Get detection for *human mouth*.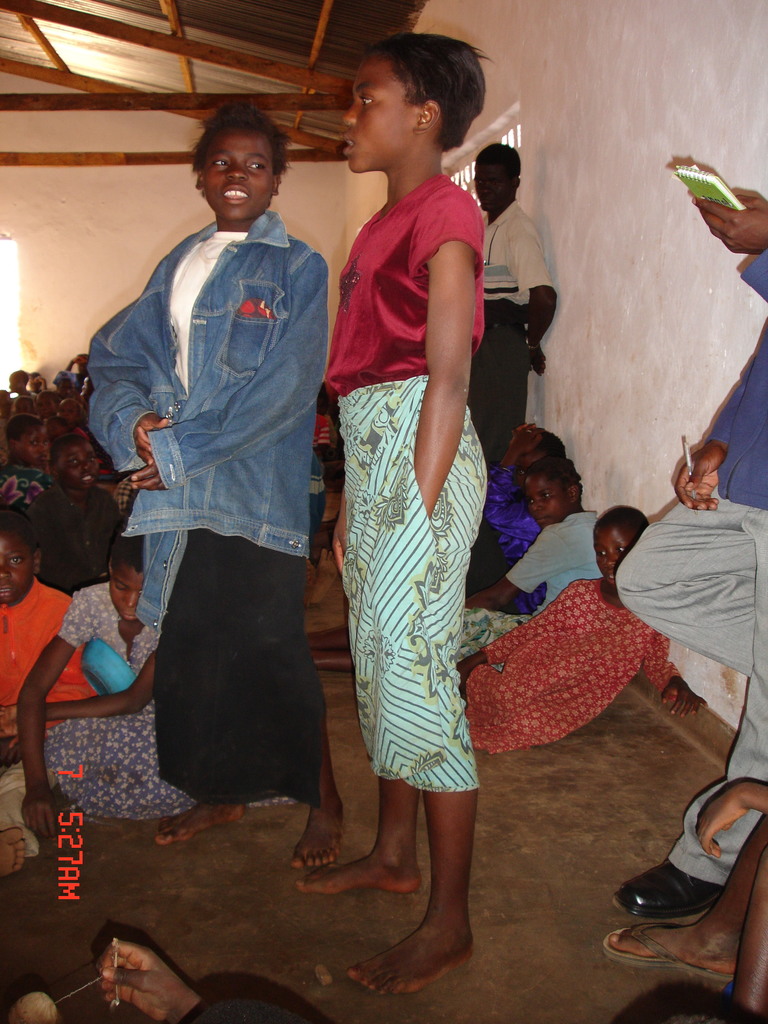
Detection: [121, 609, 138, 621].
